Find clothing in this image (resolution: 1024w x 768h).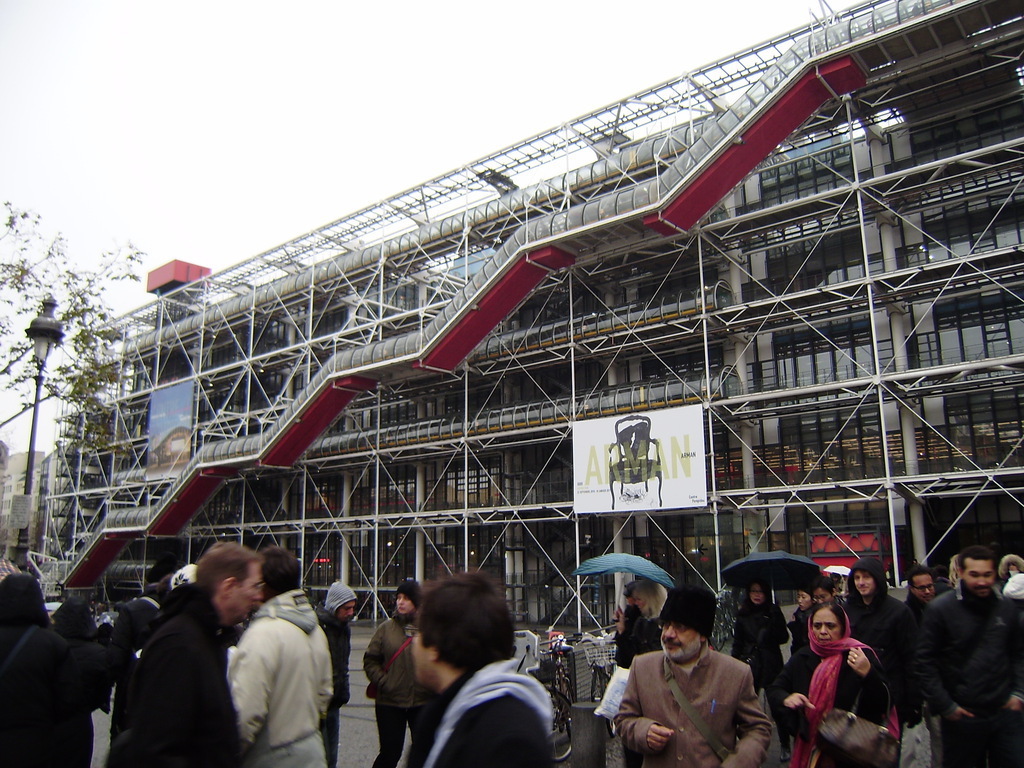
[834,595,911,674].
